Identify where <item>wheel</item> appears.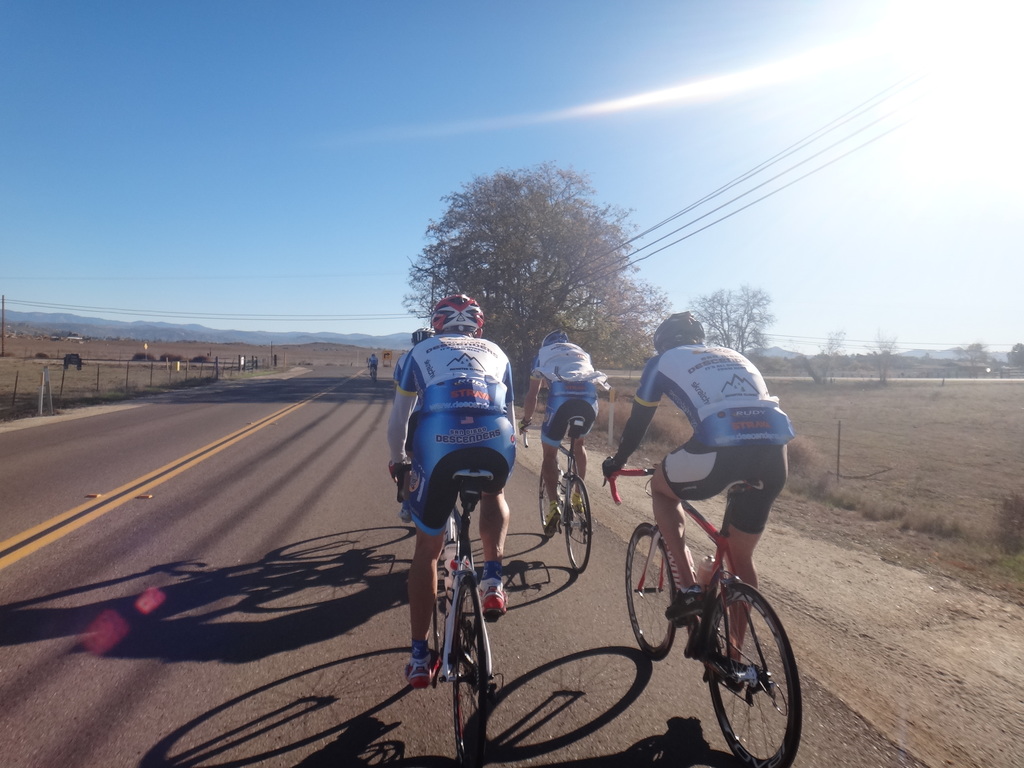
Appears at (left=537, top=477, right=554, bottom=529).
